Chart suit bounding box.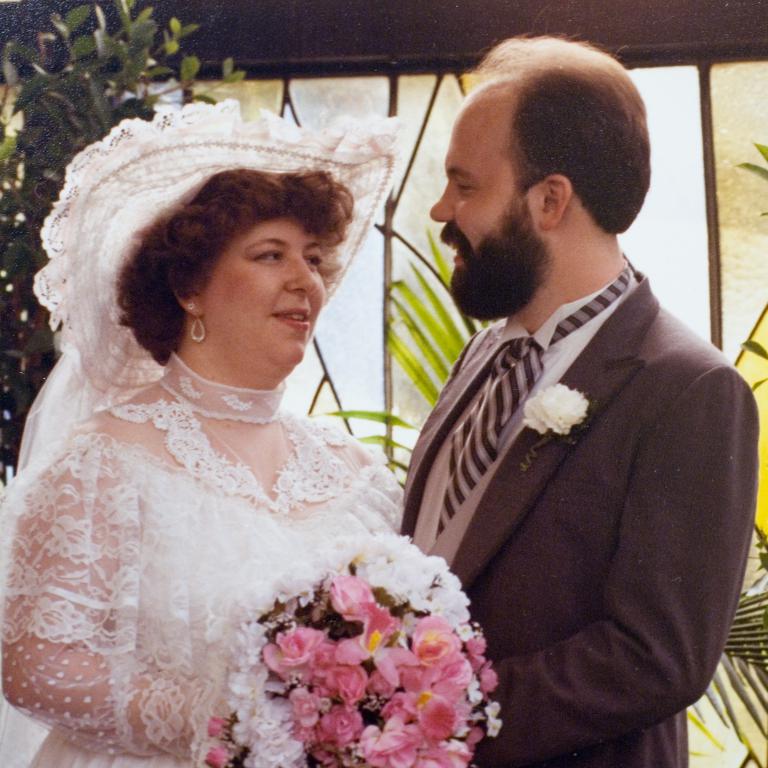
Charted: bbox=(409, 130, 751, 759).
